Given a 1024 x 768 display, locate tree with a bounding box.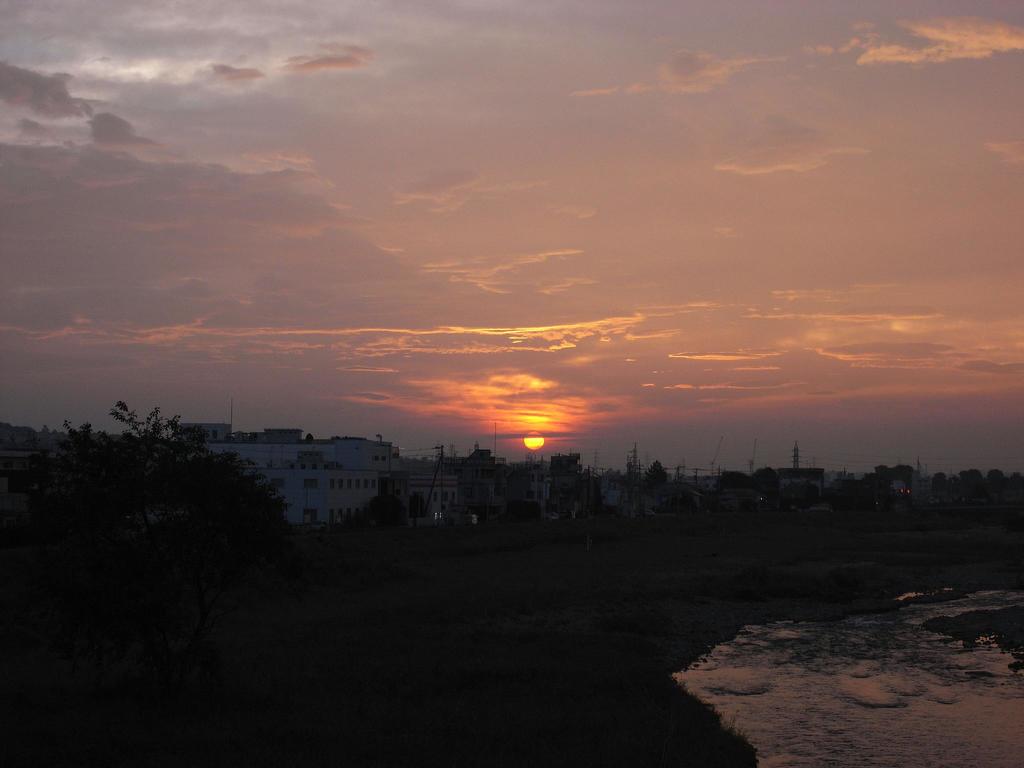
Located: [644, 458, 669, 488].
